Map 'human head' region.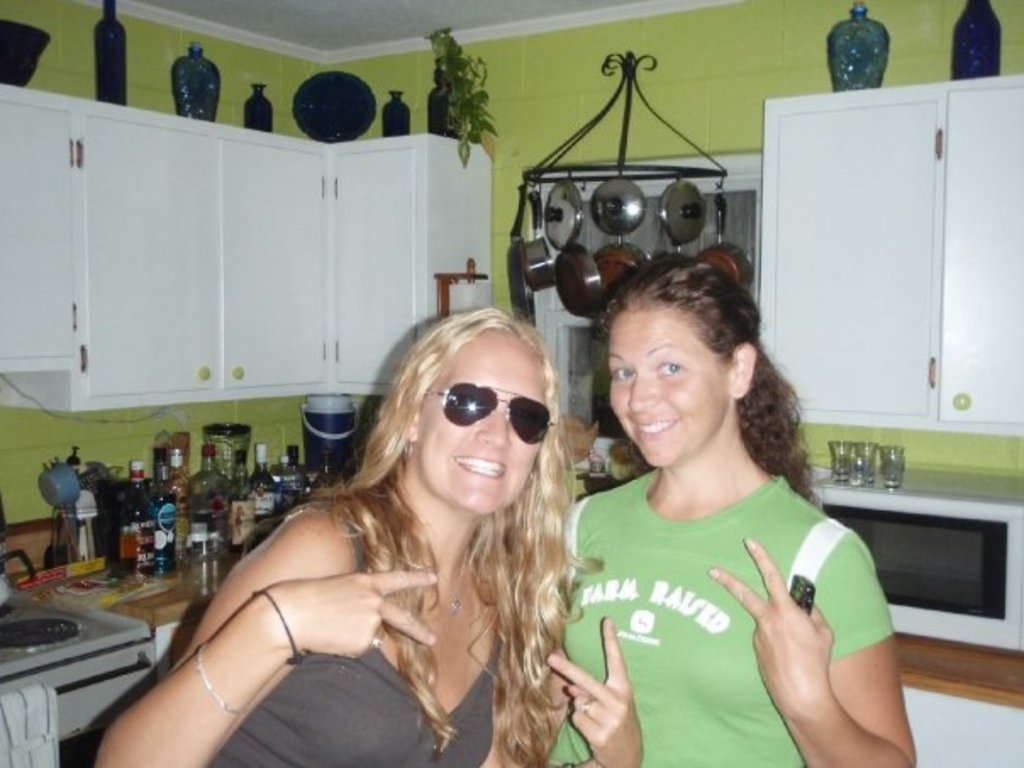
Mapped to x1=387, y1=300, x2=556, y2=519.
